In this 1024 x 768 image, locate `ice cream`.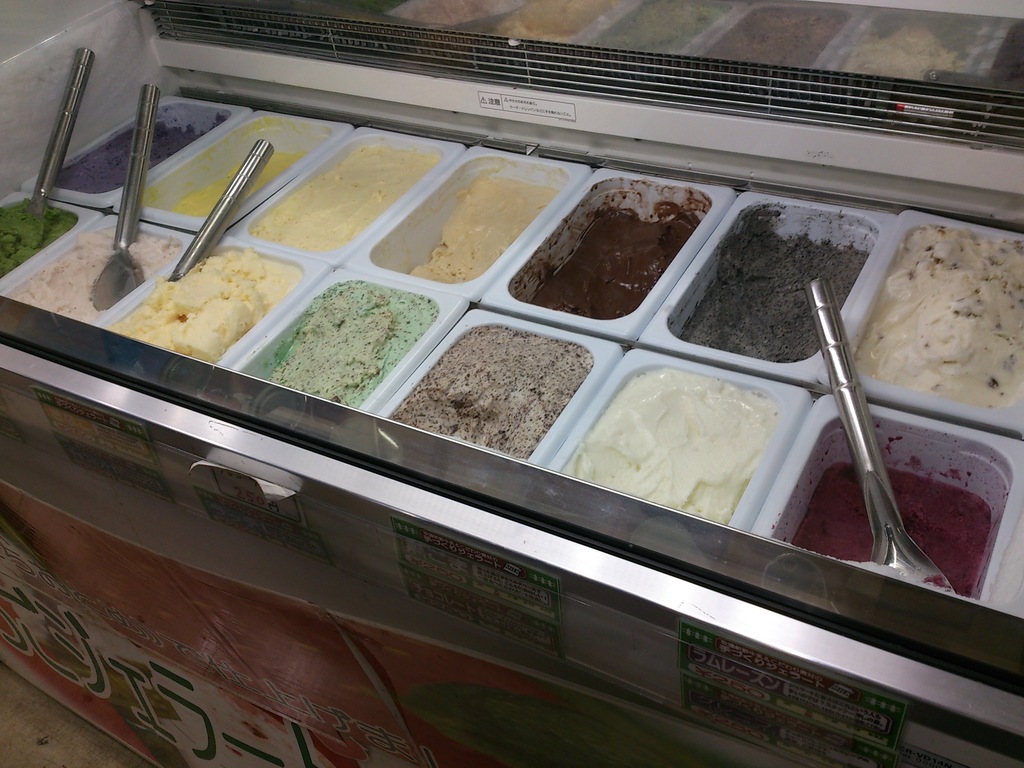
Bounding box: 275 280 433 419.
